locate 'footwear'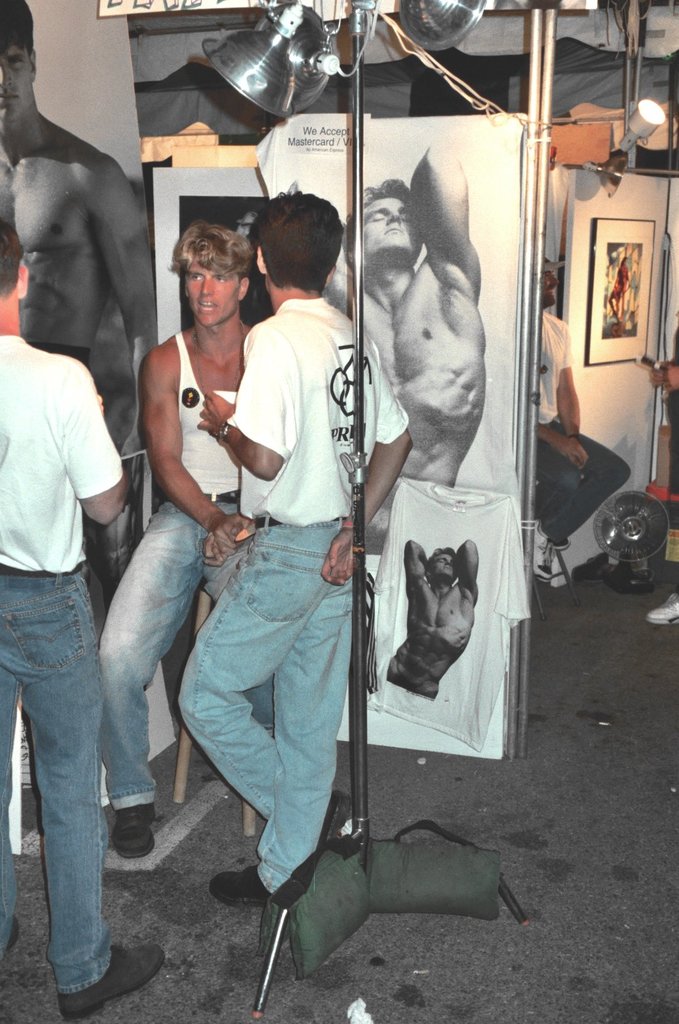
locate(649, 589, 678, 629)
